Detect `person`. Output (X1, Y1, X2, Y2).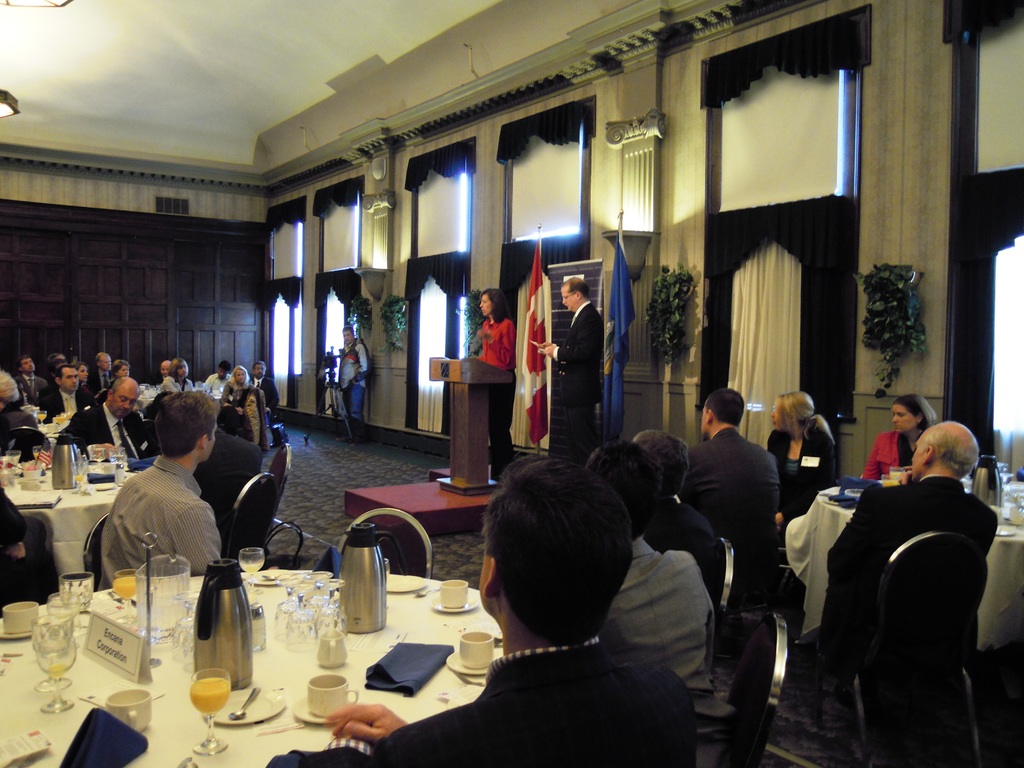
(86, 407, 221, 634).
